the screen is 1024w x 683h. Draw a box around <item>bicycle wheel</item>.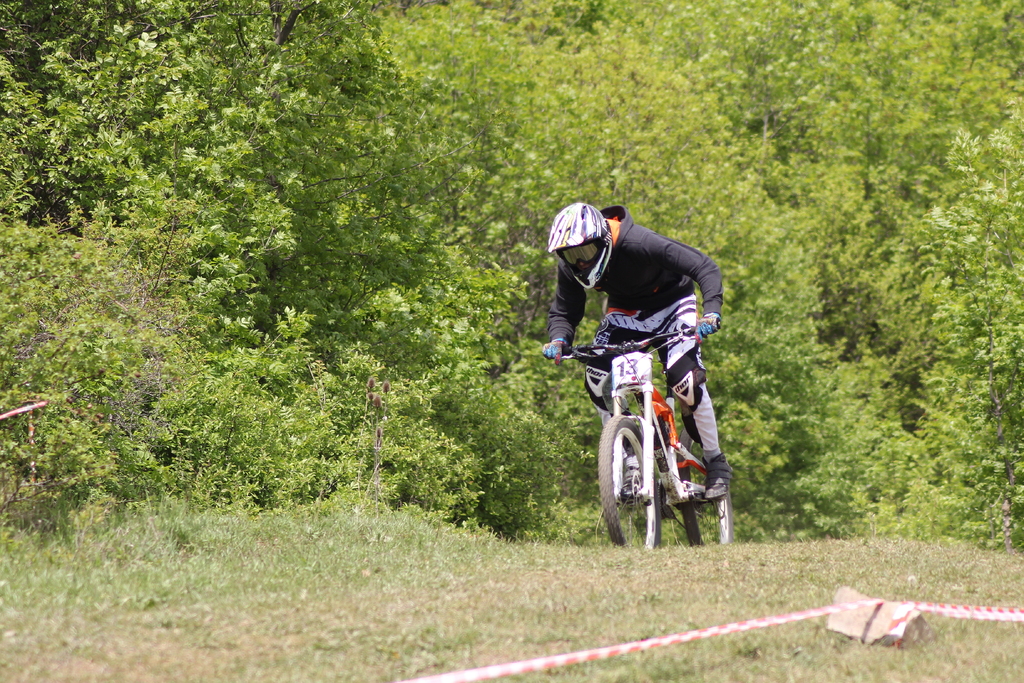
<box>673,427,733,548</box>.
